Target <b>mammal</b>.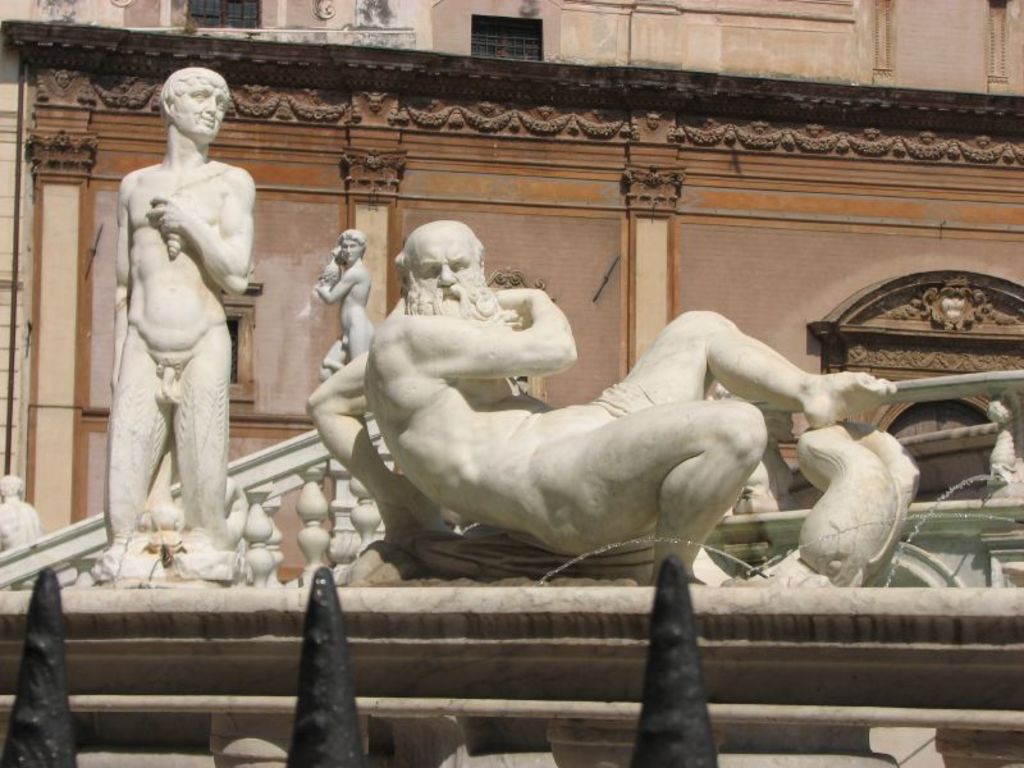
Target region: pyautogui.locateOnScreen(312, 227, 374, 384).
